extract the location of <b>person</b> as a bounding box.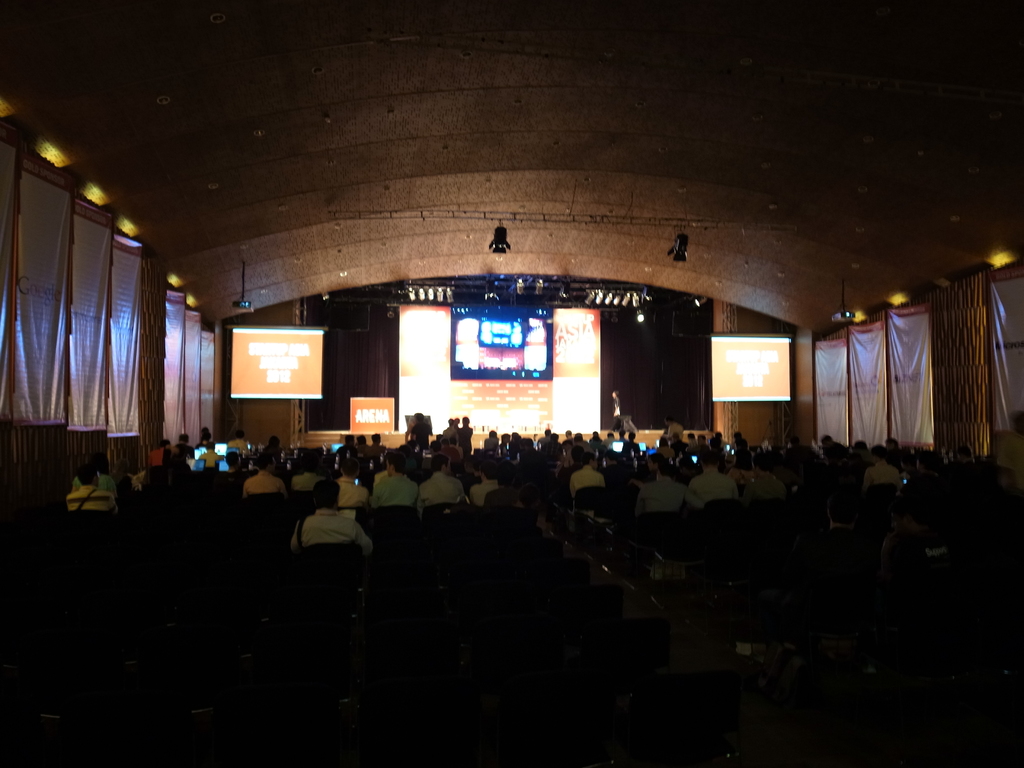
(410,413,432,450).
